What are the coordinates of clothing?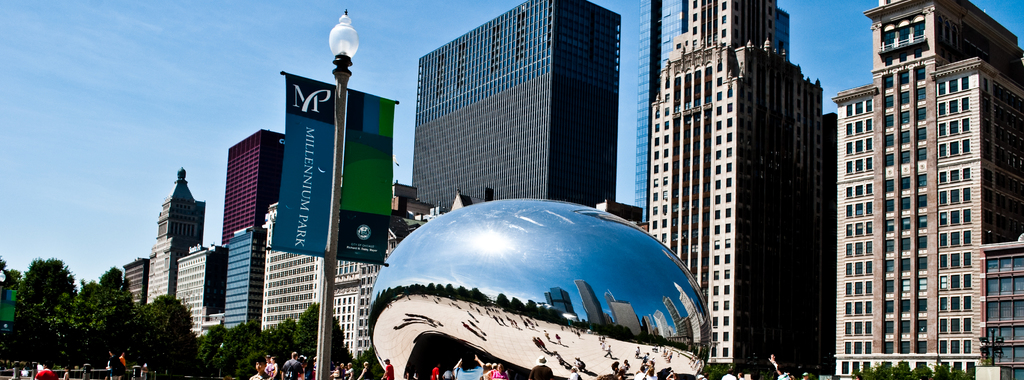
<bbox>429, 365, 441, 379</bbox>.
